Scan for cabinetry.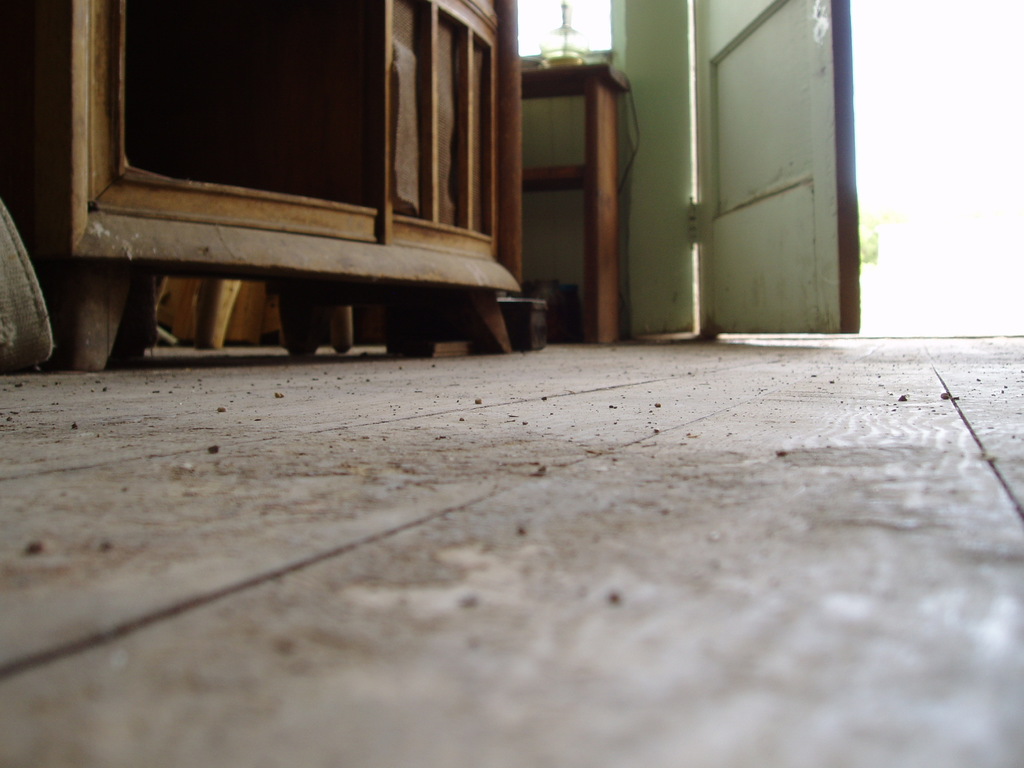
Scan result: [0,0,519,367].
